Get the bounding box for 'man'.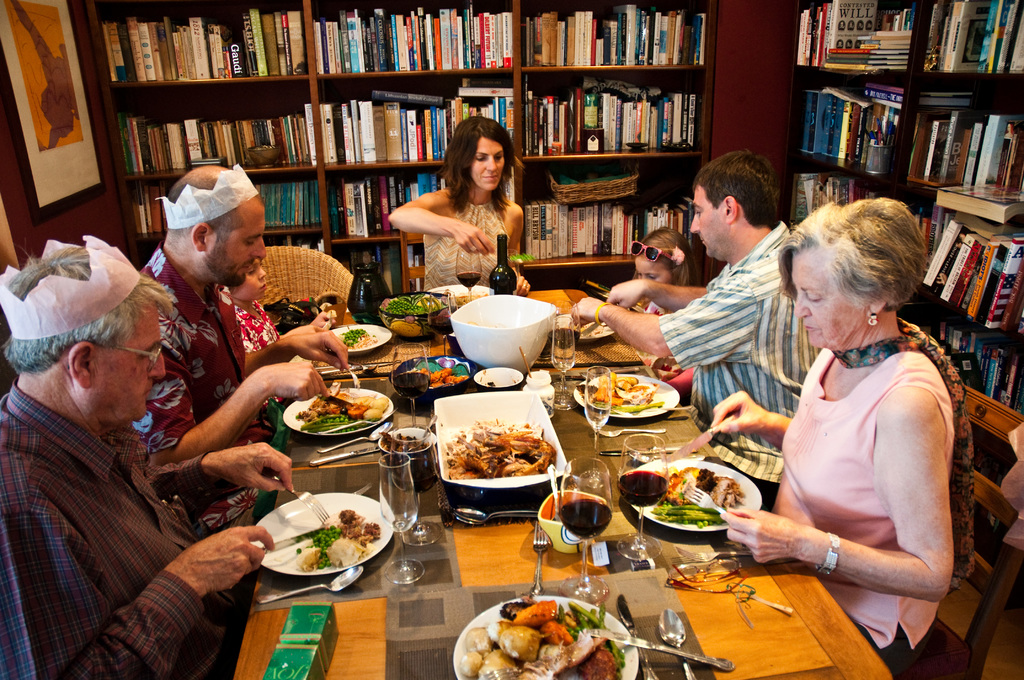
region(0, 232, 299, 679).
